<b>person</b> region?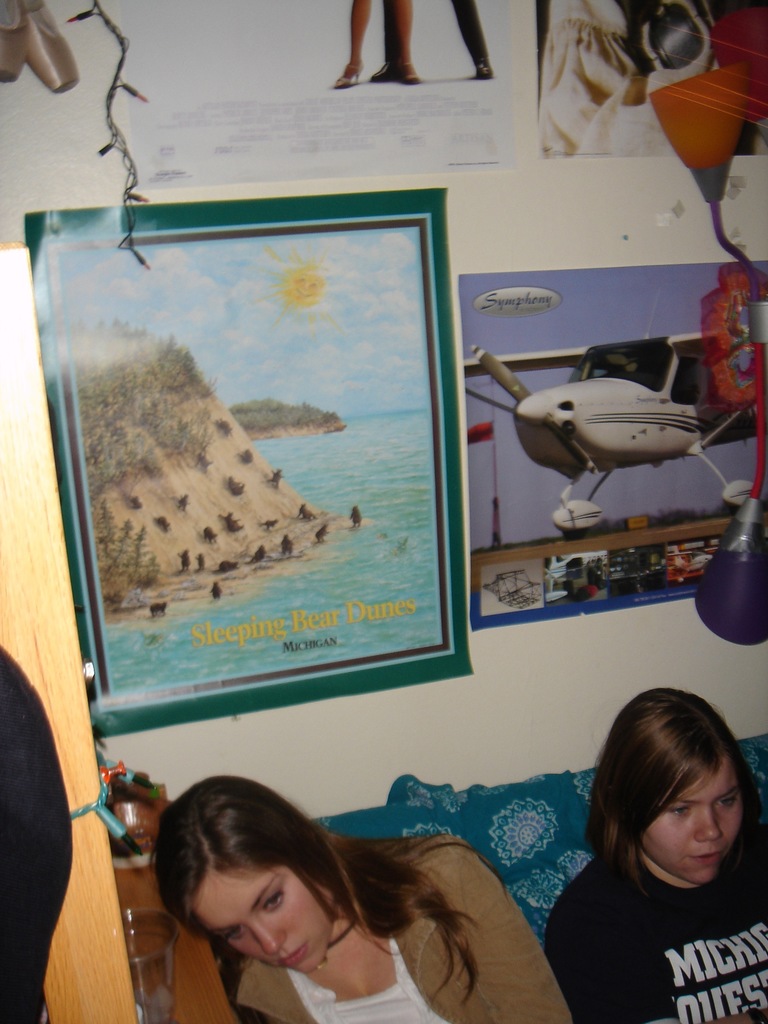
(x1=100, y1=792, x2=554, y2=1023)
